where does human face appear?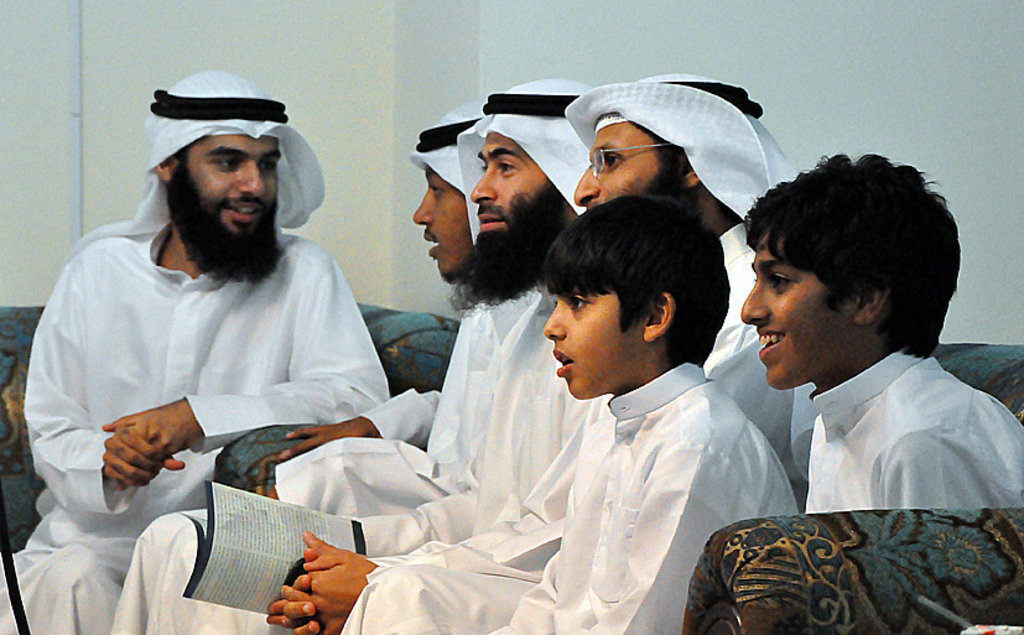
Appears at <bbox>744, 224, 851, 385</bbox>.
